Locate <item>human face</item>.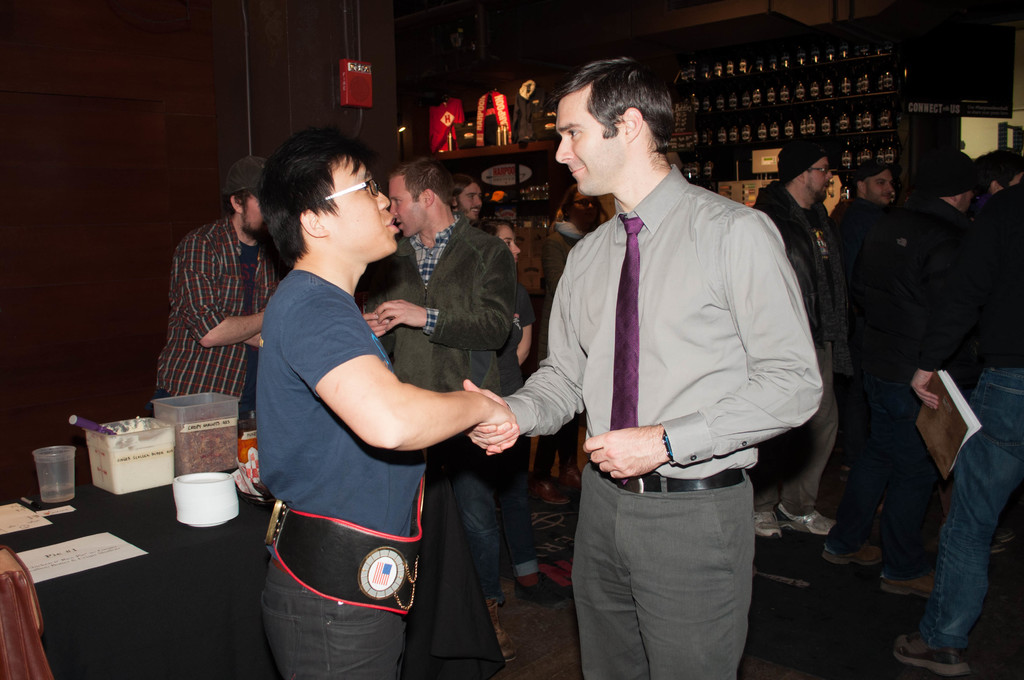
Bounding box: {"x1": 241, "y1": 195, "x2": 273, "y2": 234}.
